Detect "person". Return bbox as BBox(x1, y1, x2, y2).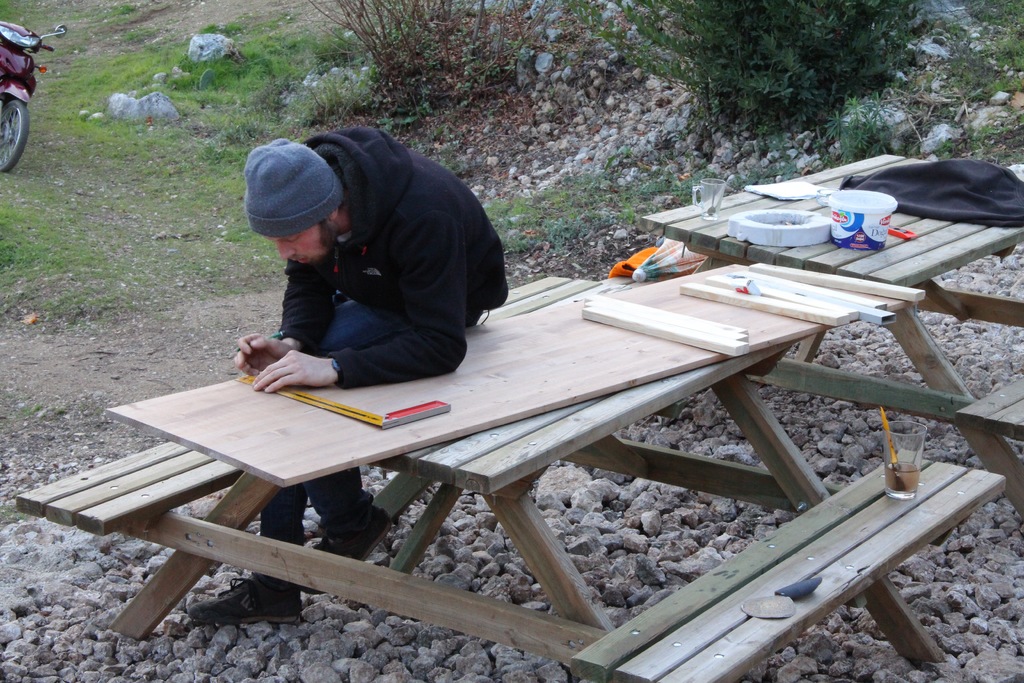
BBox(185, 118, 511, 625).
